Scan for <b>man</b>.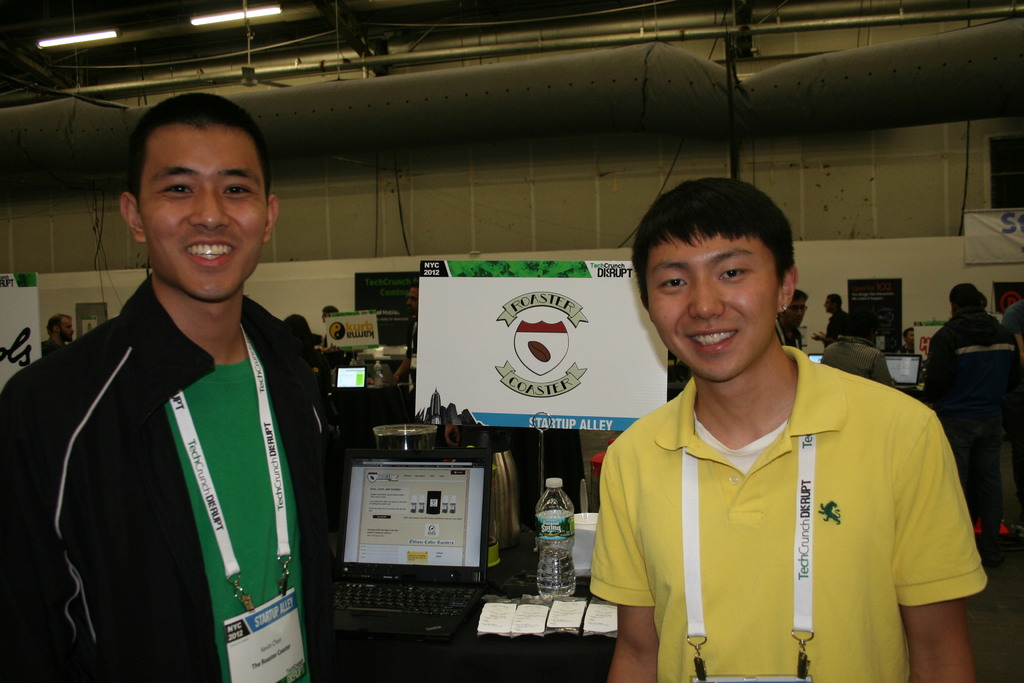
Scan result: (321,306,340,352).
